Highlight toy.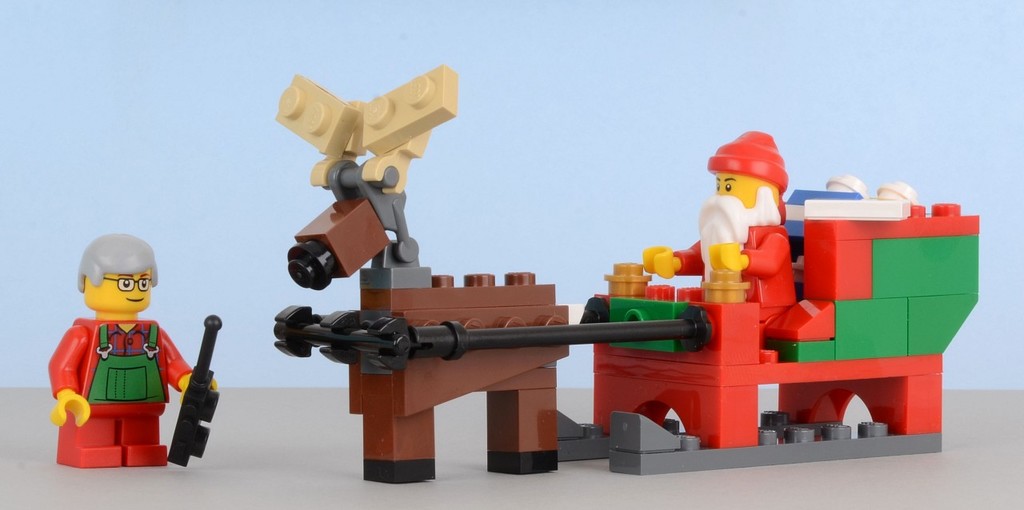
Highlighted region: 261, 265, 602, 488.
